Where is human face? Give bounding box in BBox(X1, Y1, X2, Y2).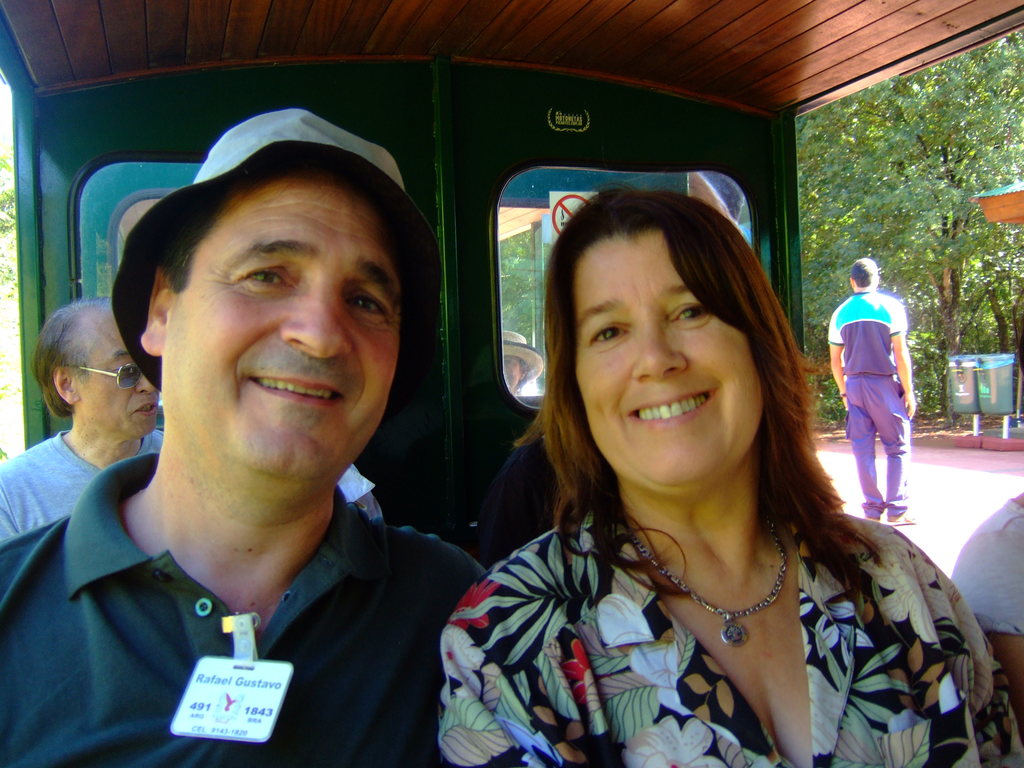
BBox(502, 356, 520, 388).
